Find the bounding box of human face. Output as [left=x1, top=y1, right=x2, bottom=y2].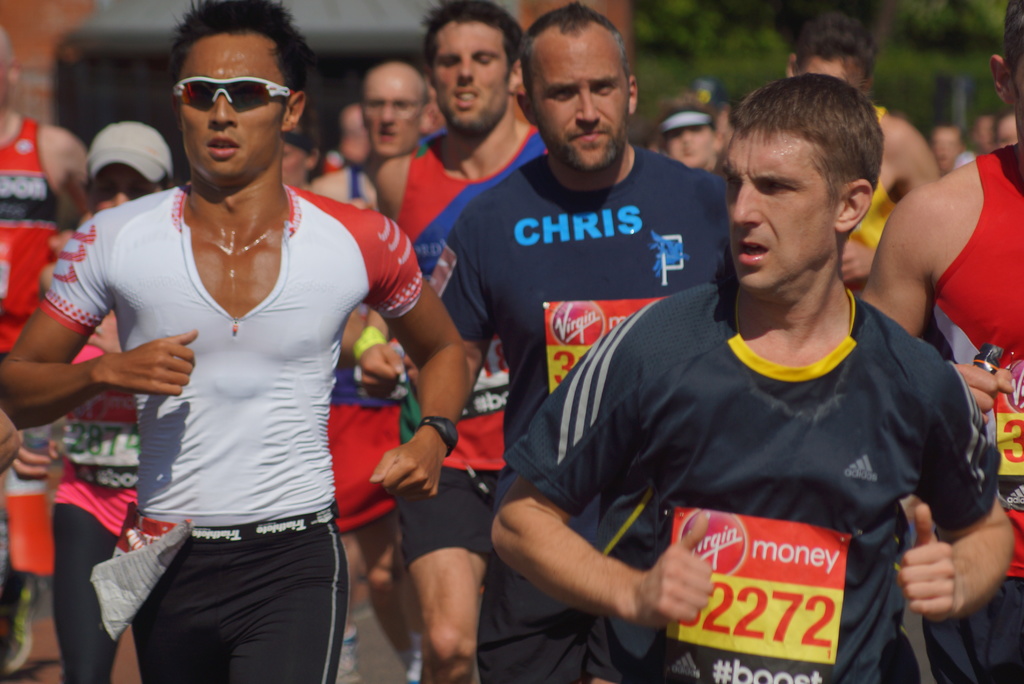
[left=430, top=22, right=509, bottom=134].
